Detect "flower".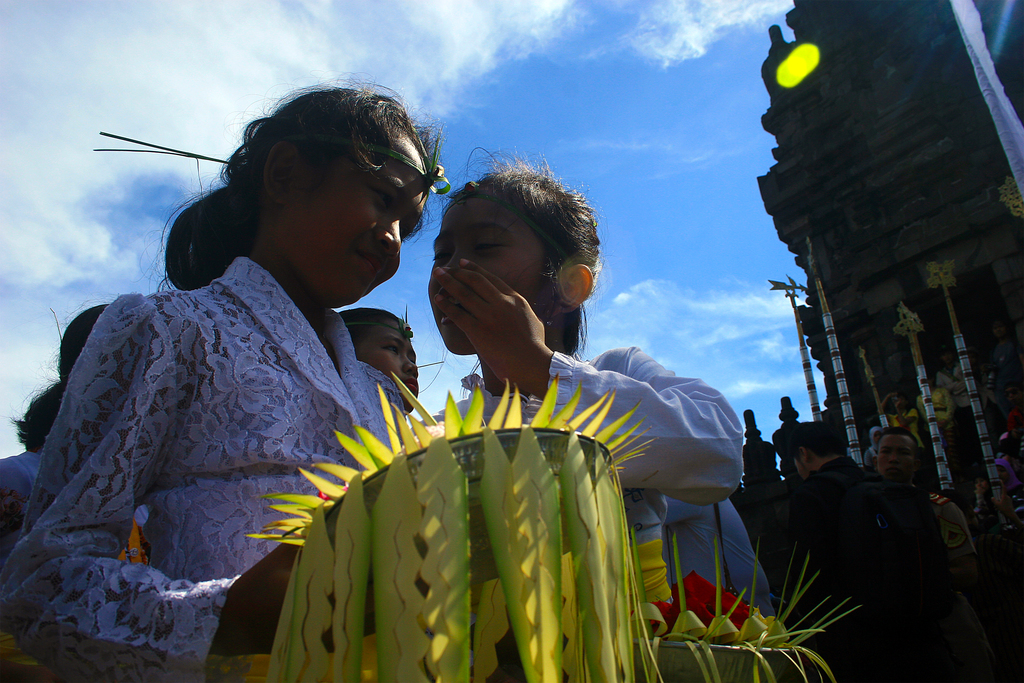
Detected at locate(649, 568, 758, 636).
